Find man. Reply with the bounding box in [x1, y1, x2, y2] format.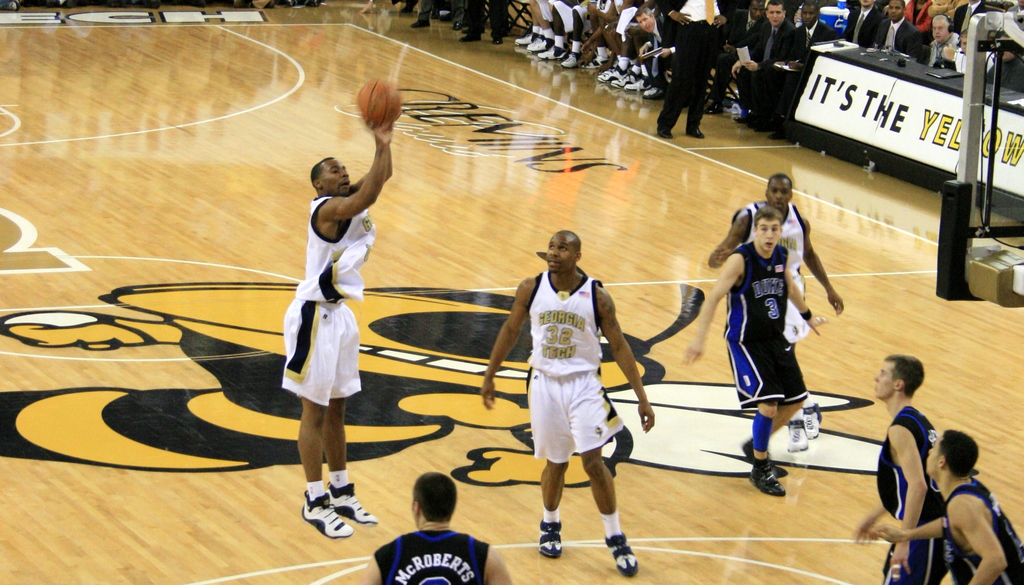
[919, 15, 972, 77].
